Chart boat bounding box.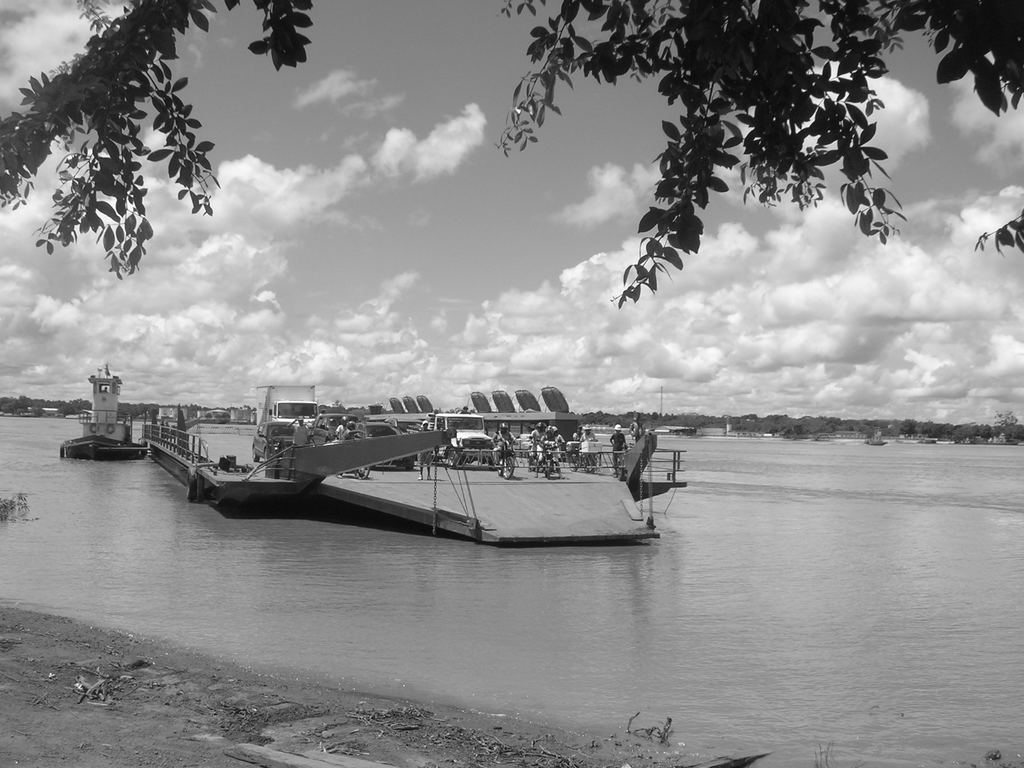
Charted: 58 358 152 463.
